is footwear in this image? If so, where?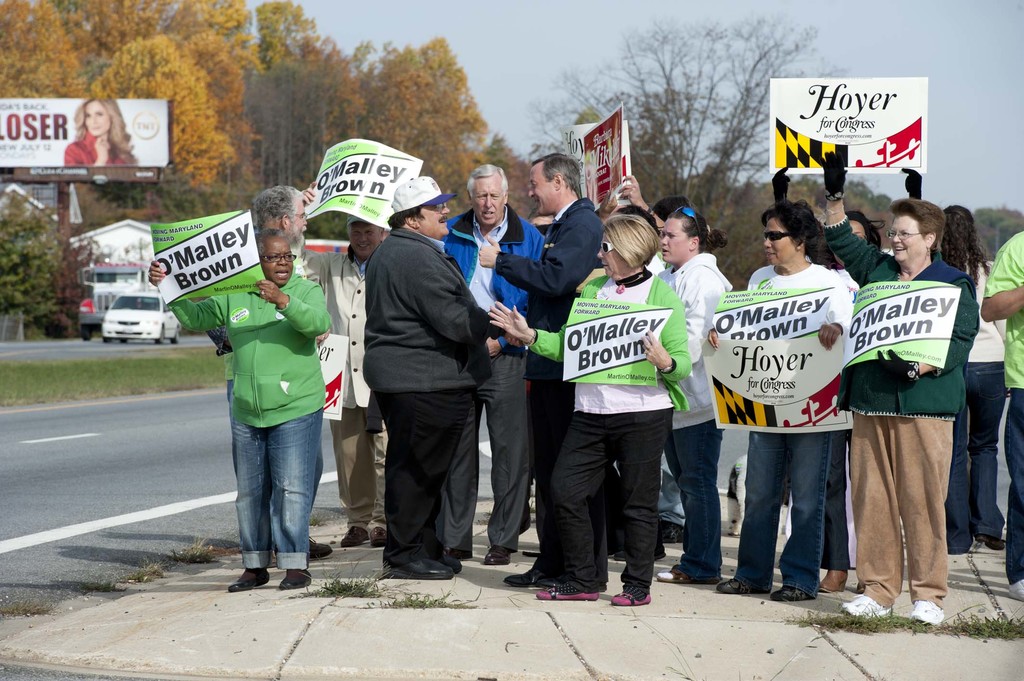
Yes, at 656 517 685 545.
